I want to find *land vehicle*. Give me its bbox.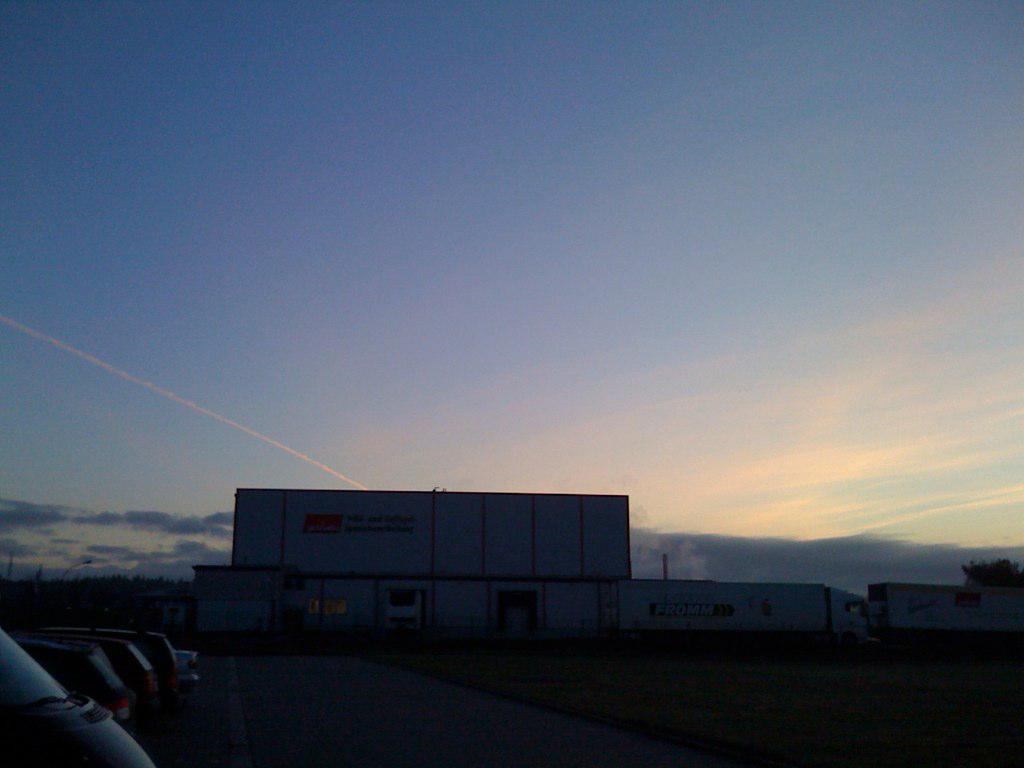
detection(140, 629, 182, 686).
